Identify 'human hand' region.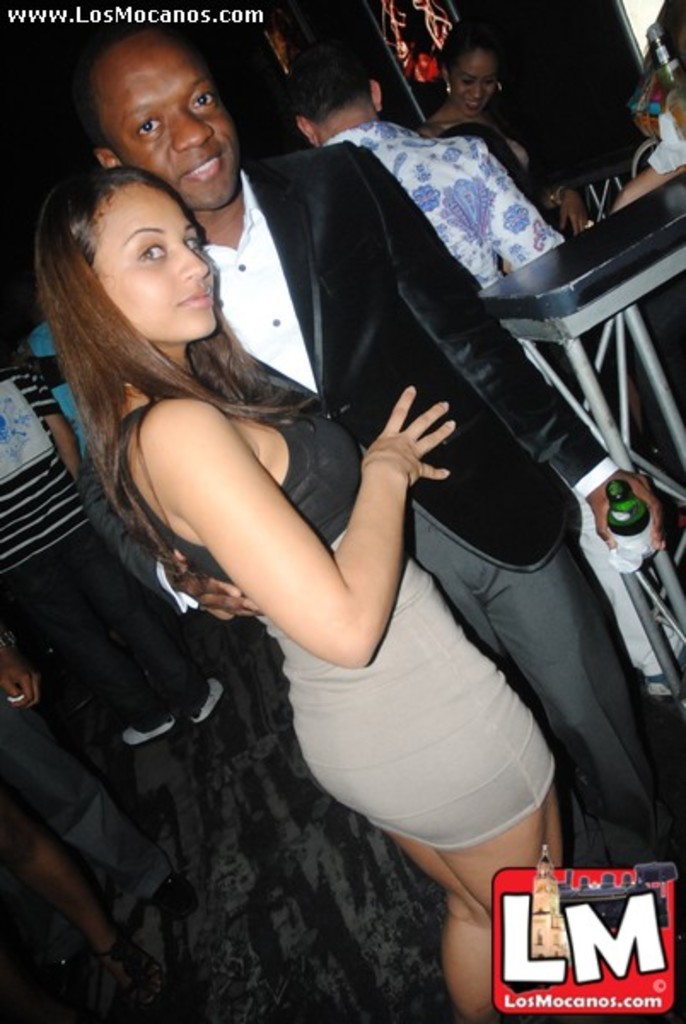
Region: {"left": 164, "top": 551, "right": 273, "bottom": 623}.
